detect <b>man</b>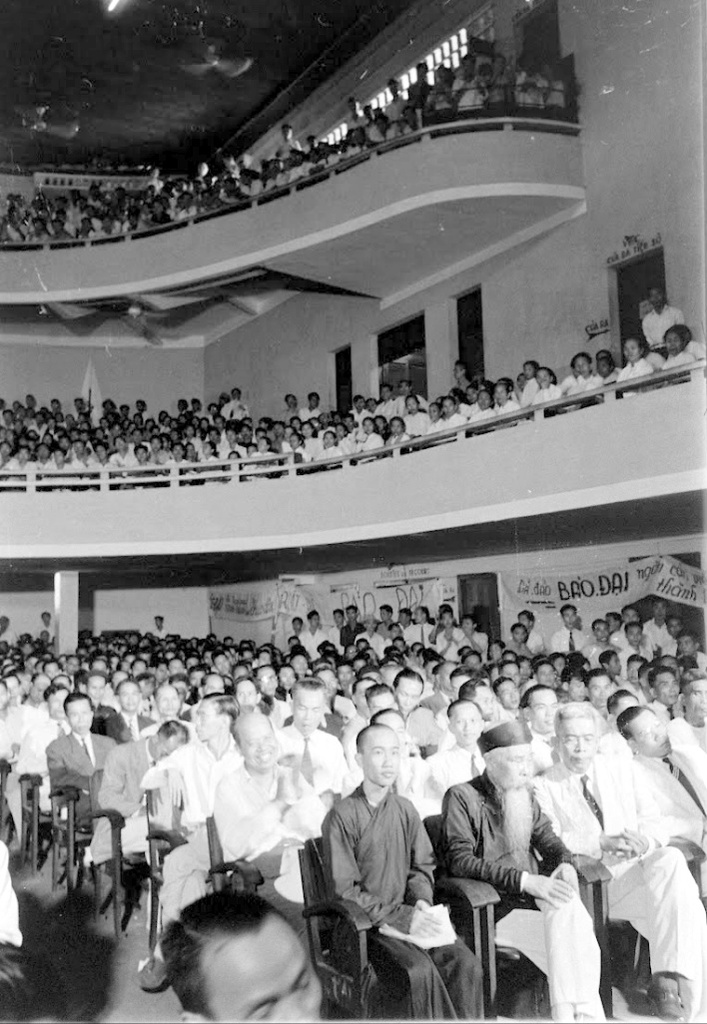
x1=166, y1=889, x2=318, y2=1023
